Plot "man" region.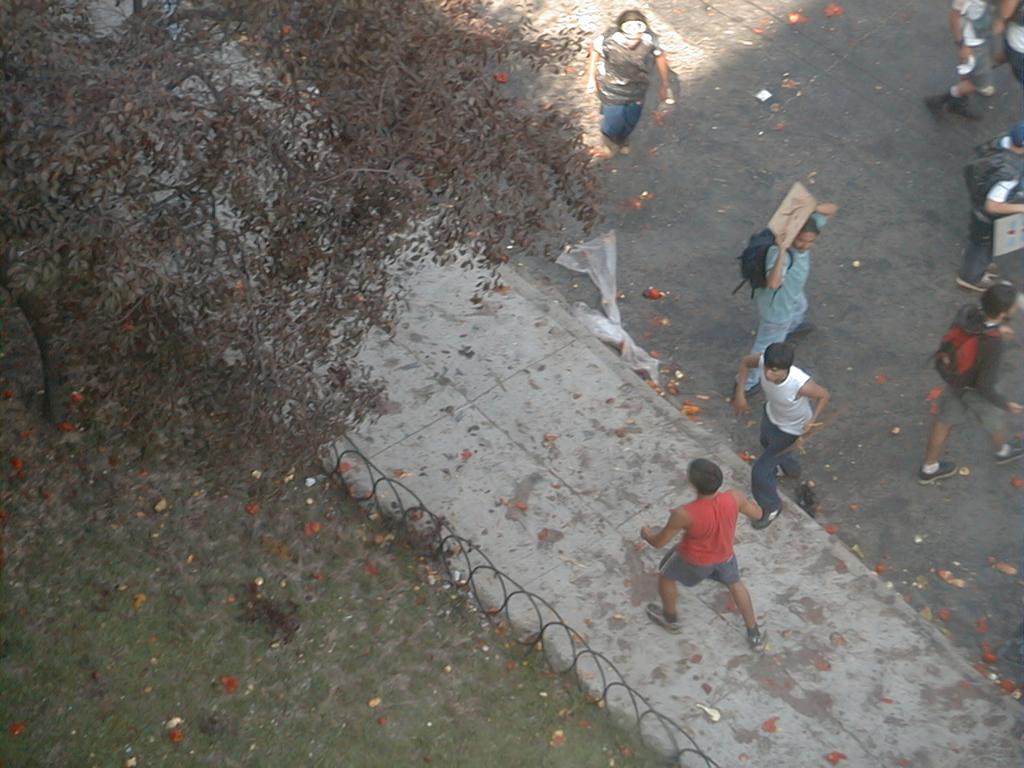
Plotted at (left=927, top=0, right=1001, bottom=122).
